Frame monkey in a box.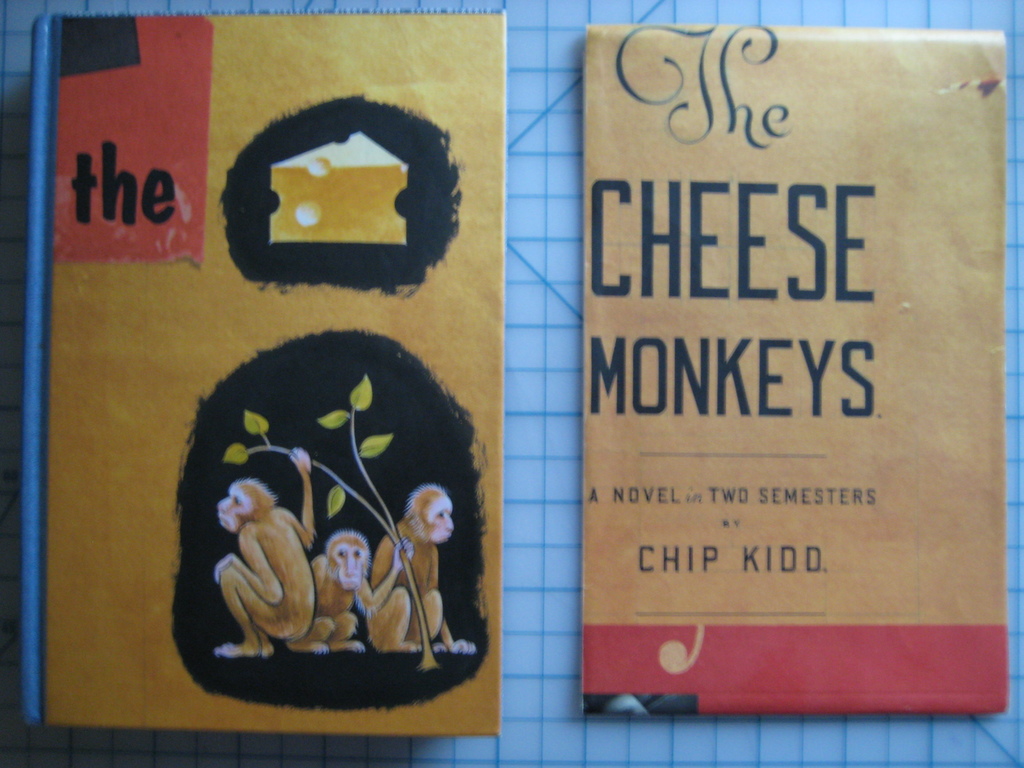
291,528,417,653.
